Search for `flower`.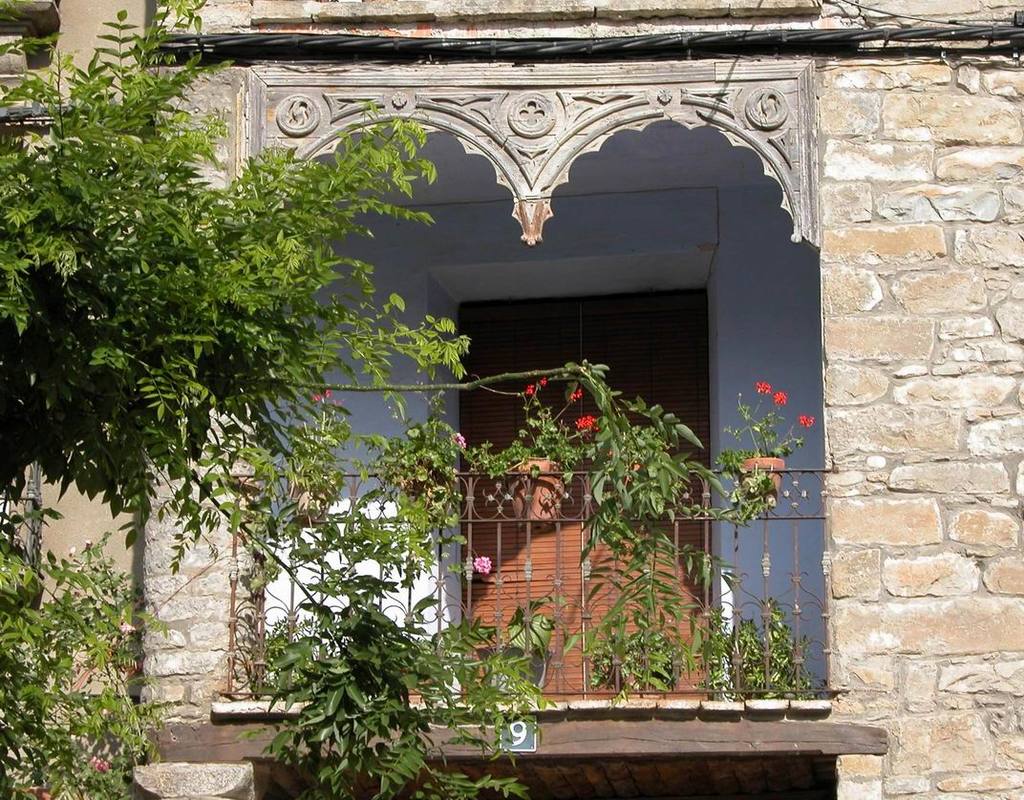
Found at box(570, 389, 582, 401).
